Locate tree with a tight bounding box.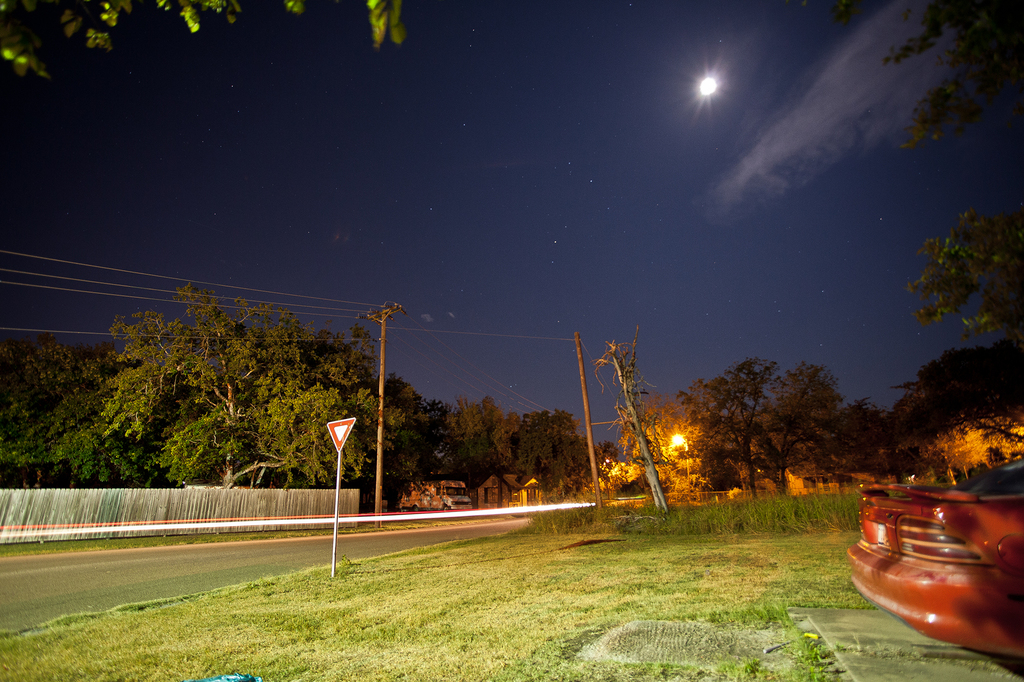
0:331:198:495.
